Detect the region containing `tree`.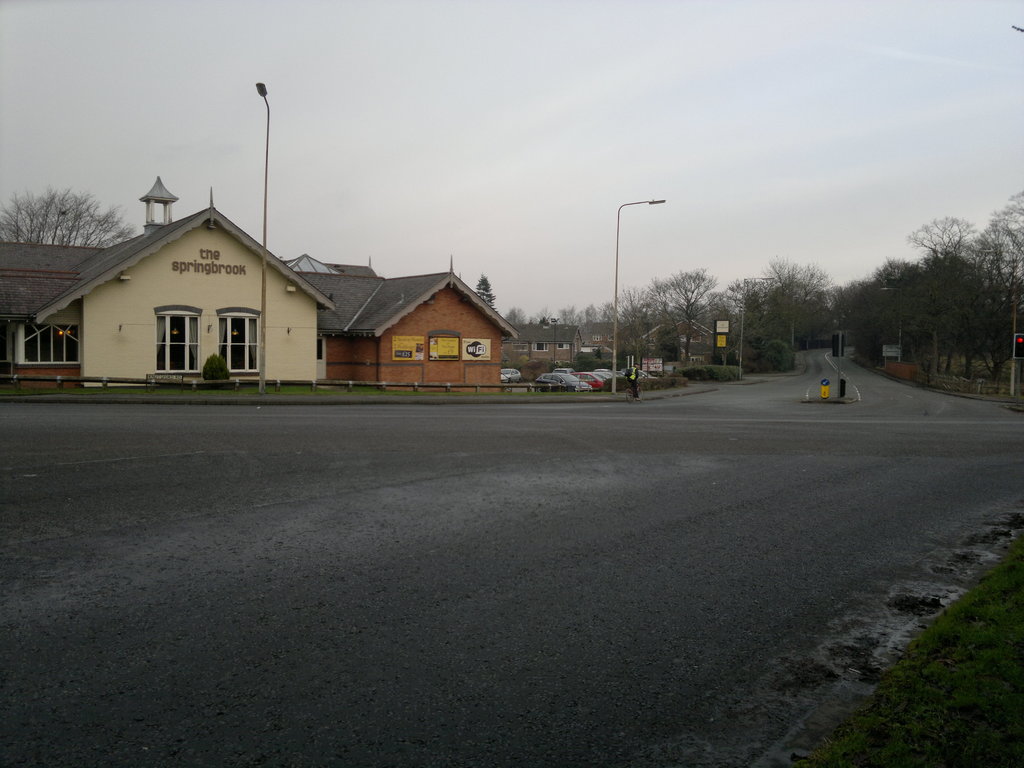
detection(852, 280, 890, 358).
